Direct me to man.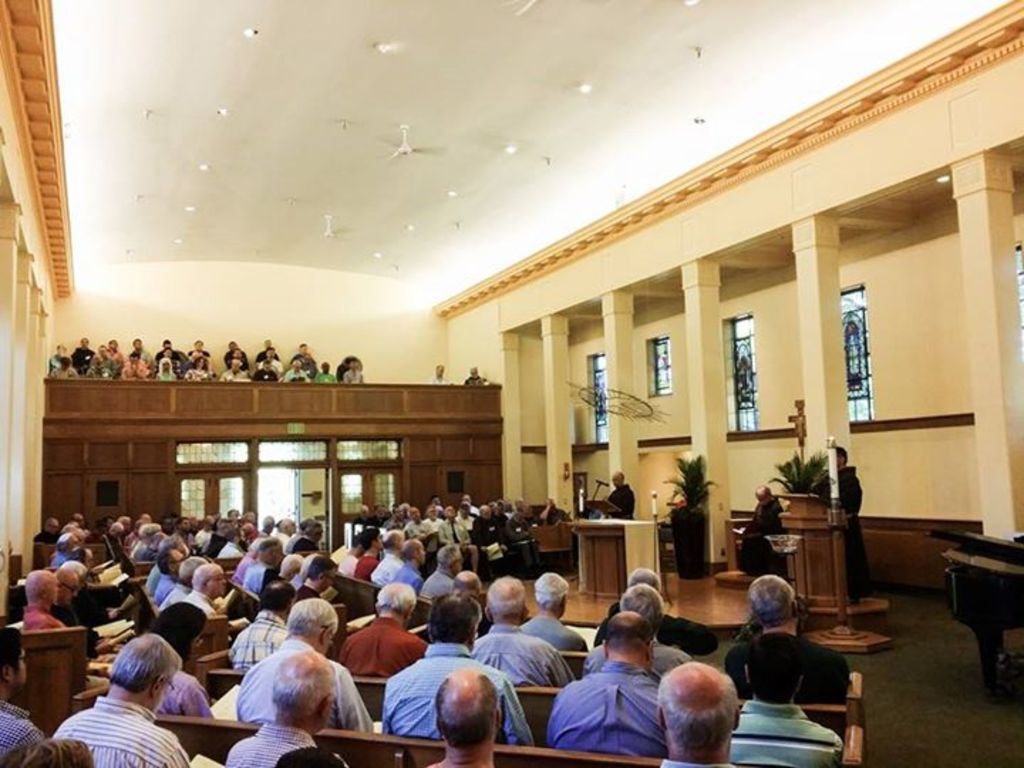
Direction: {"x1": 730, "y1": 485, "x2": 792, "y2": 583}.
